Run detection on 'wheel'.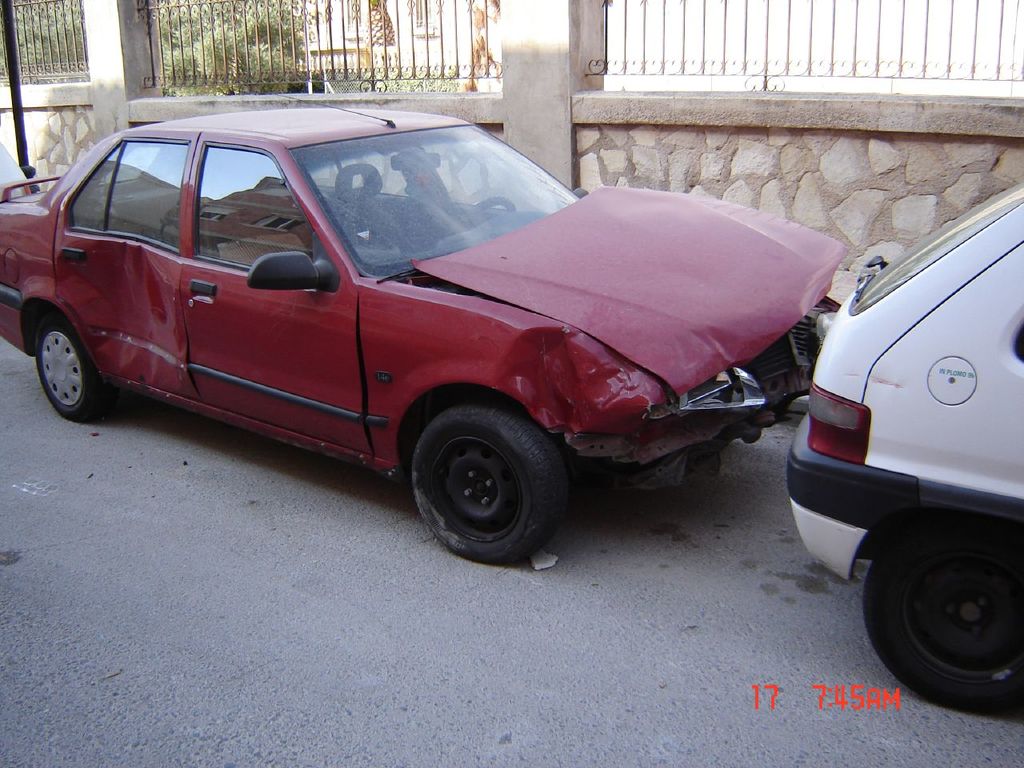
Result: bbox(864, 526, 1023, 712).
